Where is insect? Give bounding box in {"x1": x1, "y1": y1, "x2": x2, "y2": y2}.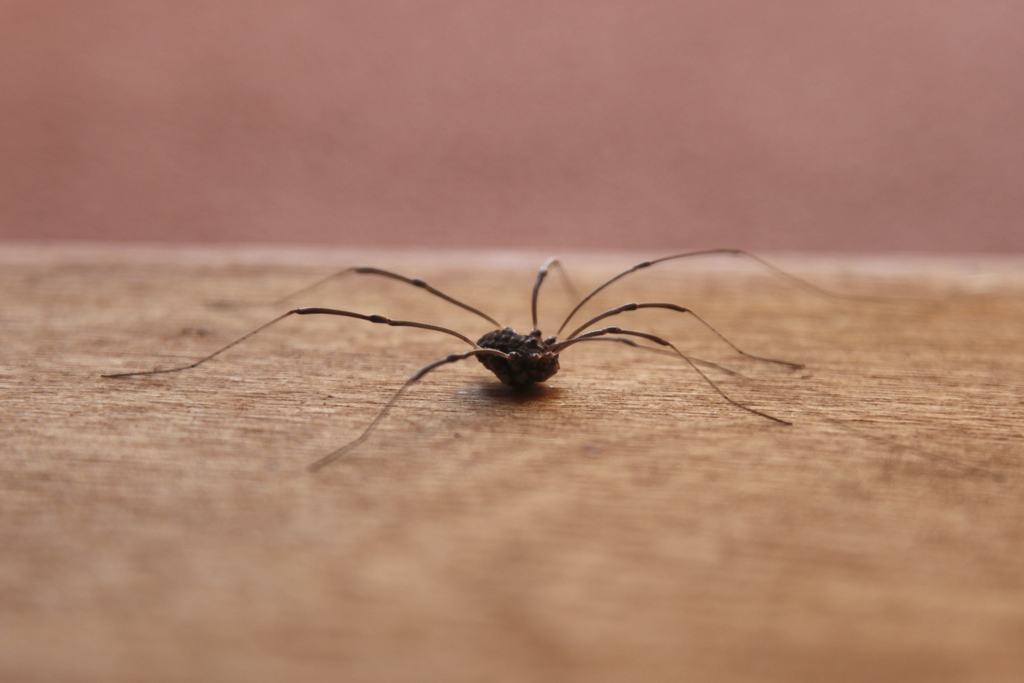
{"x1": 102, "y1": 243, "x2": 874, "y2": 475}.
